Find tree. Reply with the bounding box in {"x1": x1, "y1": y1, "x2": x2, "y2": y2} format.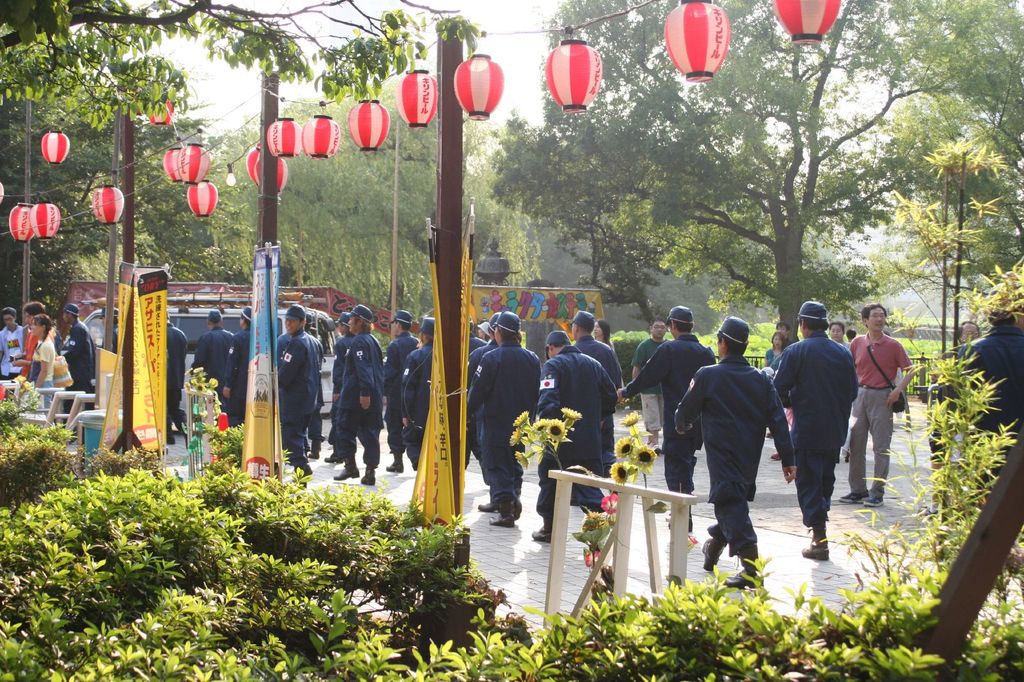
{"x1": 0, "y1": 0, "x2": 647, "y2": 127}.
